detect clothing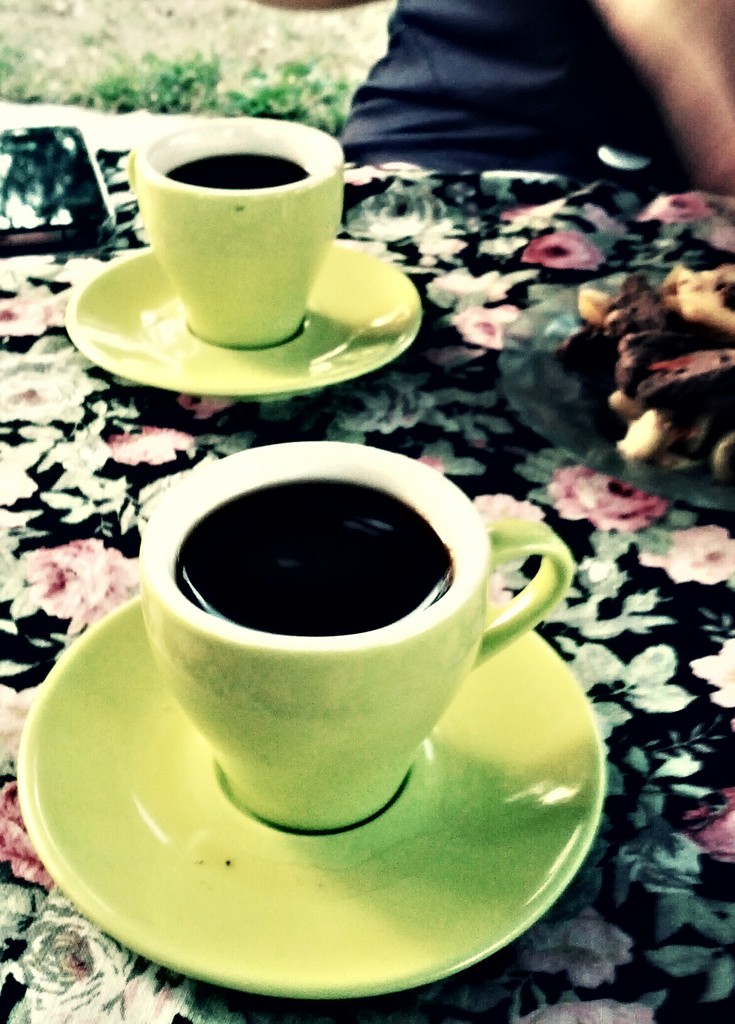
[342,0,734,207]
